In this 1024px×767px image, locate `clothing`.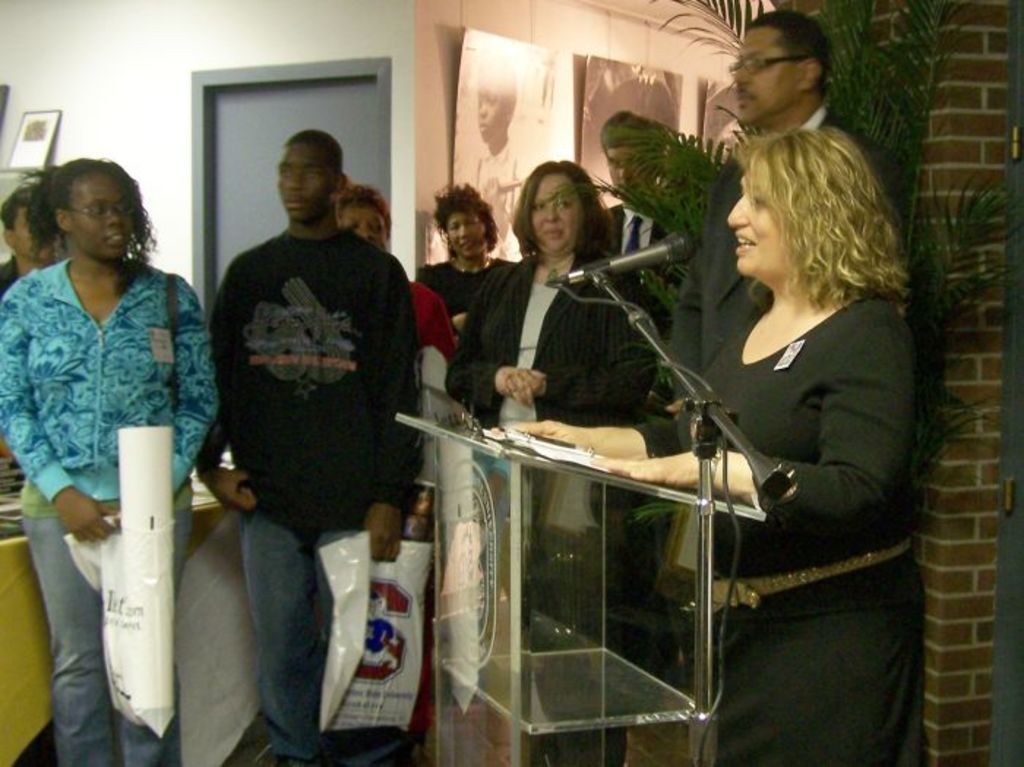
Bounding box: box(415, 249, 513, 329).
